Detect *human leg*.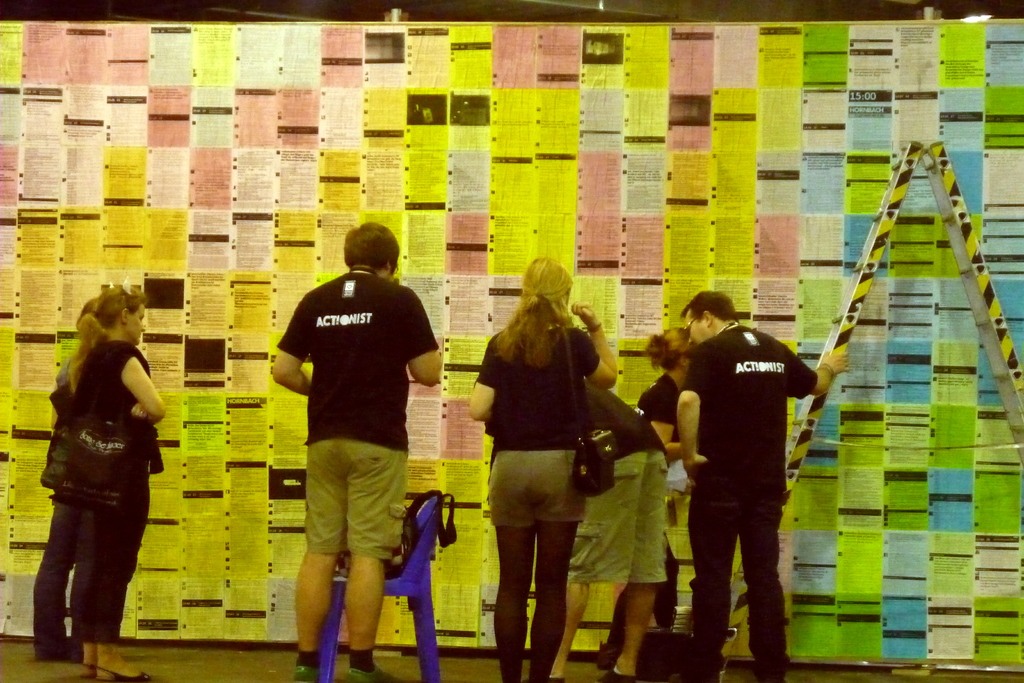
Detected at 347/415/402/682.
